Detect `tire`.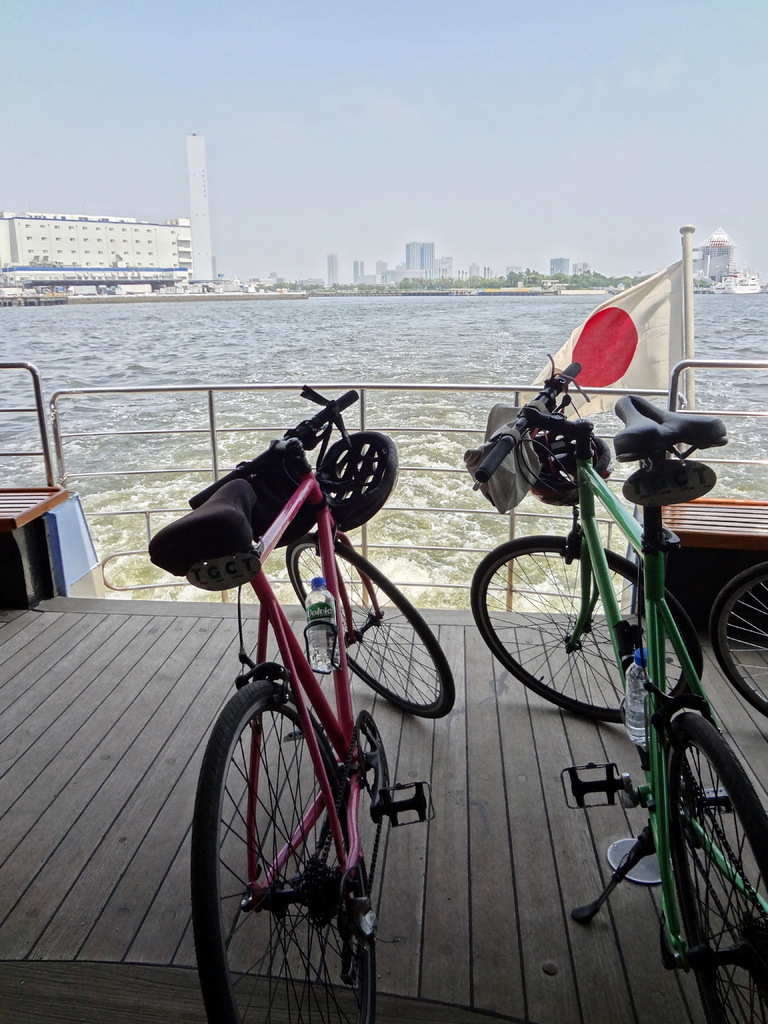
Detected at x1=706 y1=564 x2=767 y2=725.
